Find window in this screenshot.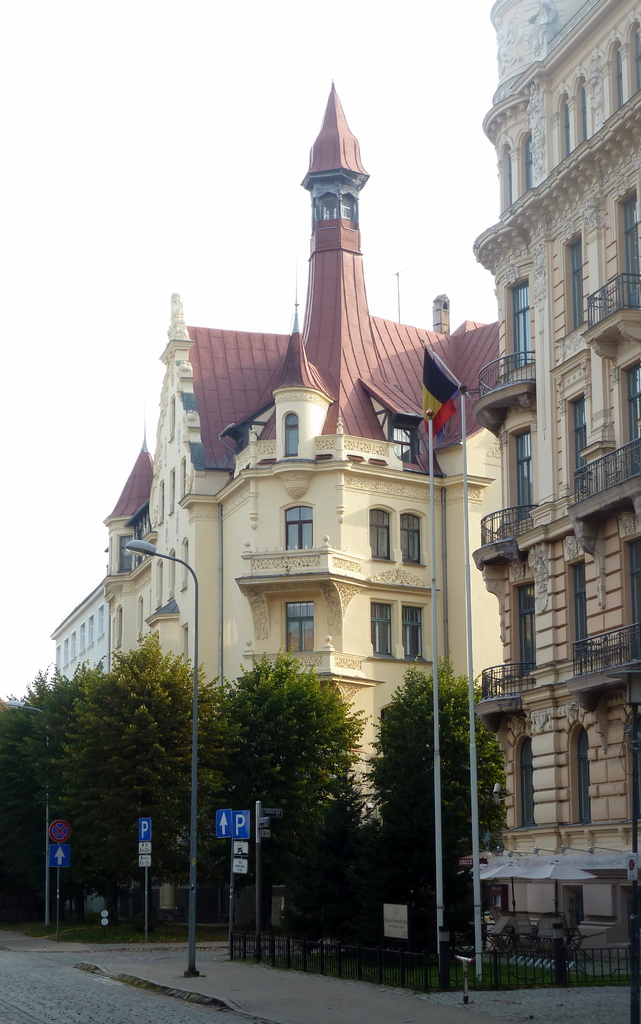
The bounding box for window is BBox(278, 501, 314, 554).
